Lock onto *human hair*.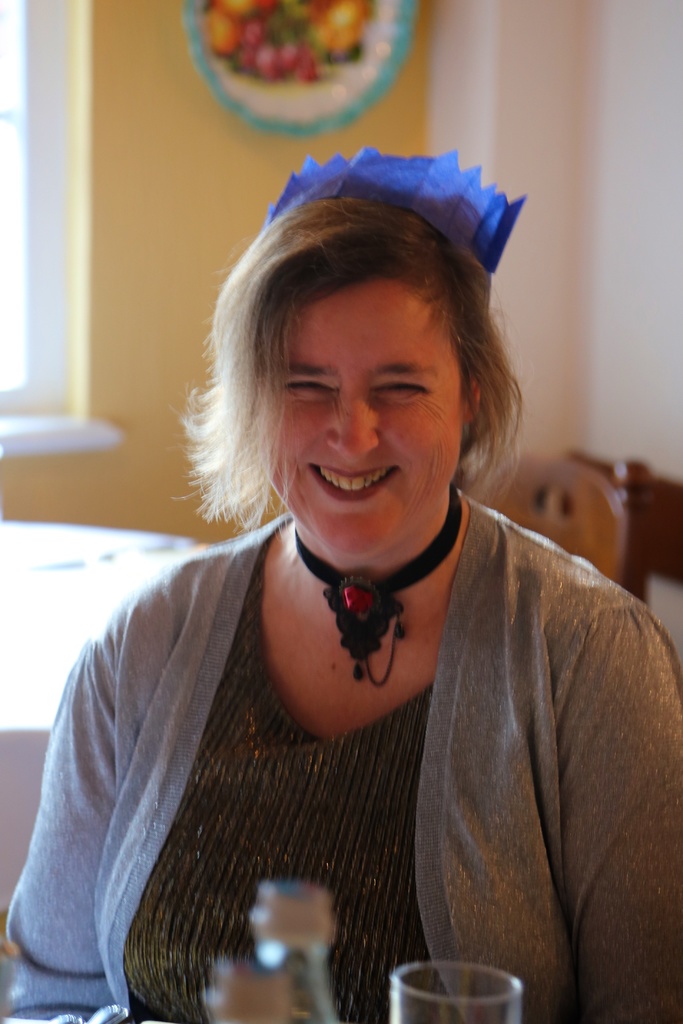
Locked: (208, 136, 532, 584).
